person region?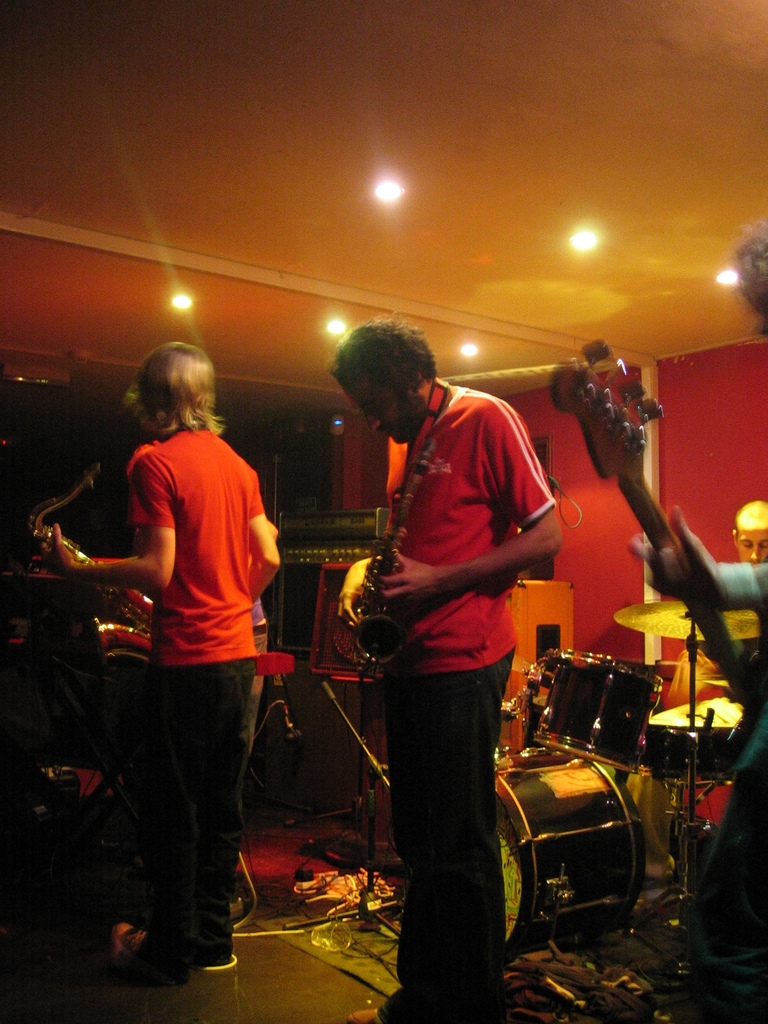
select_region(726, 495, 767, 563)
